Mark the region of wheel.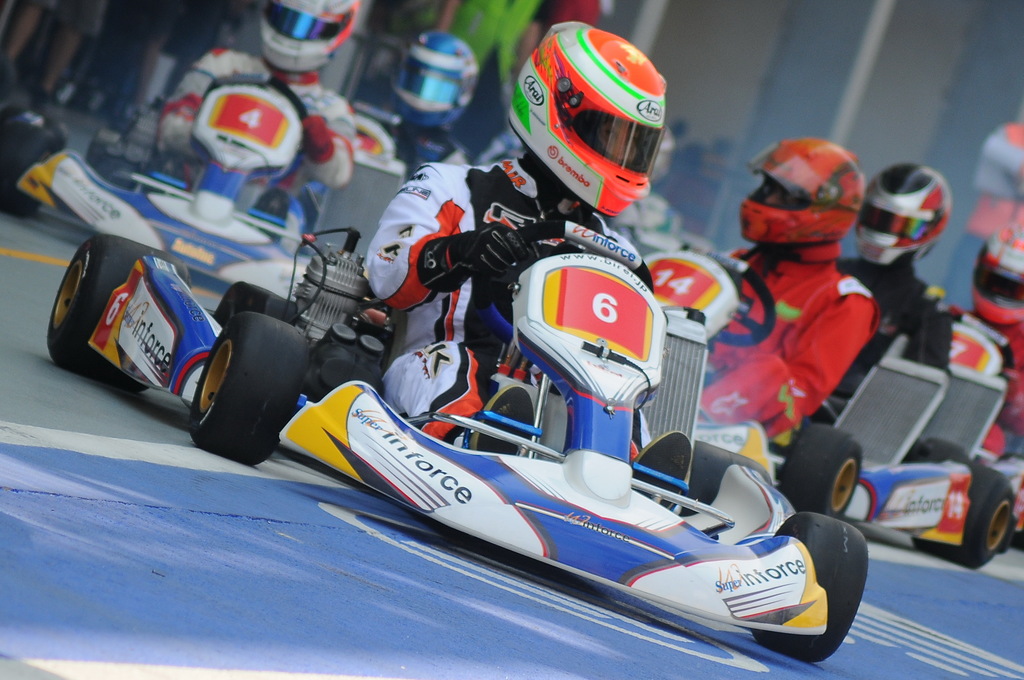
Region: [x1=0, y1=125, x2=58, y2=220].
